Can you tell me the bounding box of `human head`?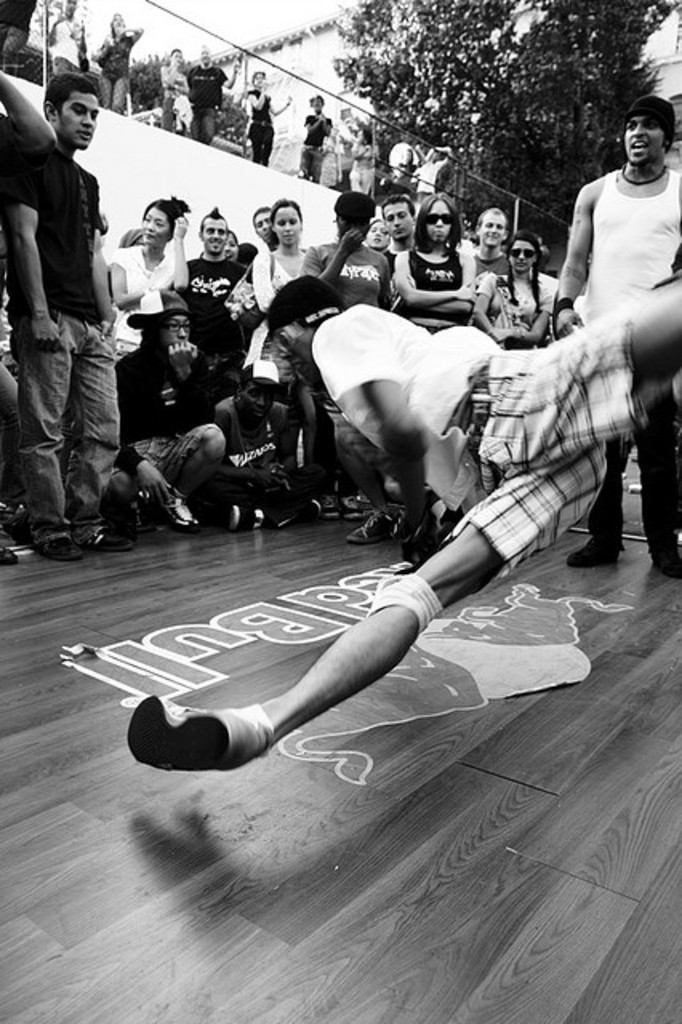
(61, 0, 80, 16).
